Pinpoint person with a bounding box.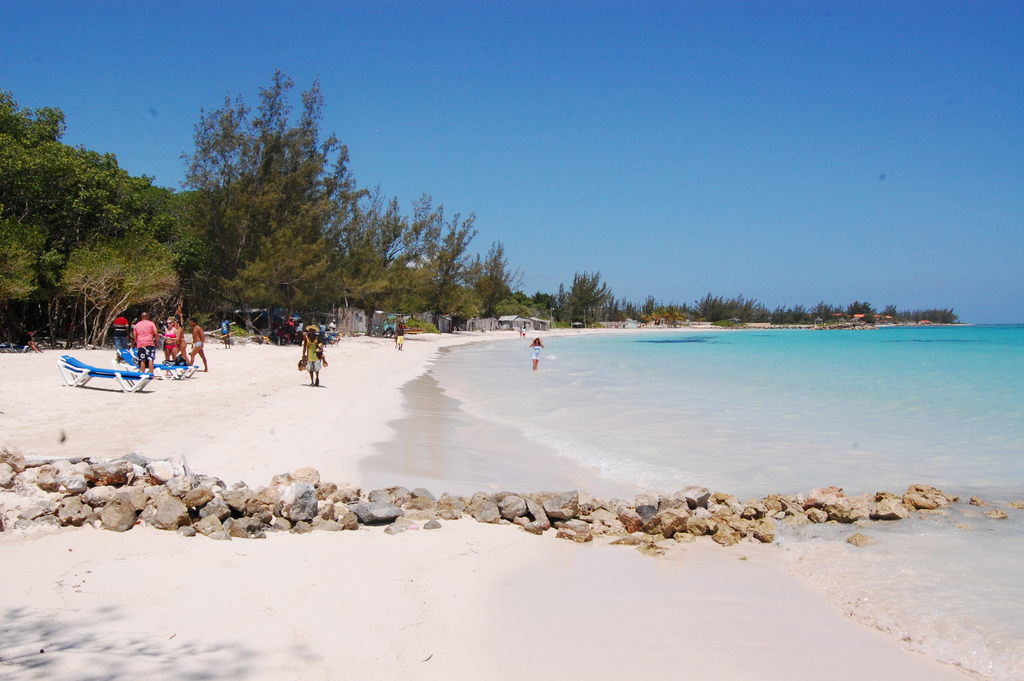
(x1=221, y1=315, x2=231, y2=345).
